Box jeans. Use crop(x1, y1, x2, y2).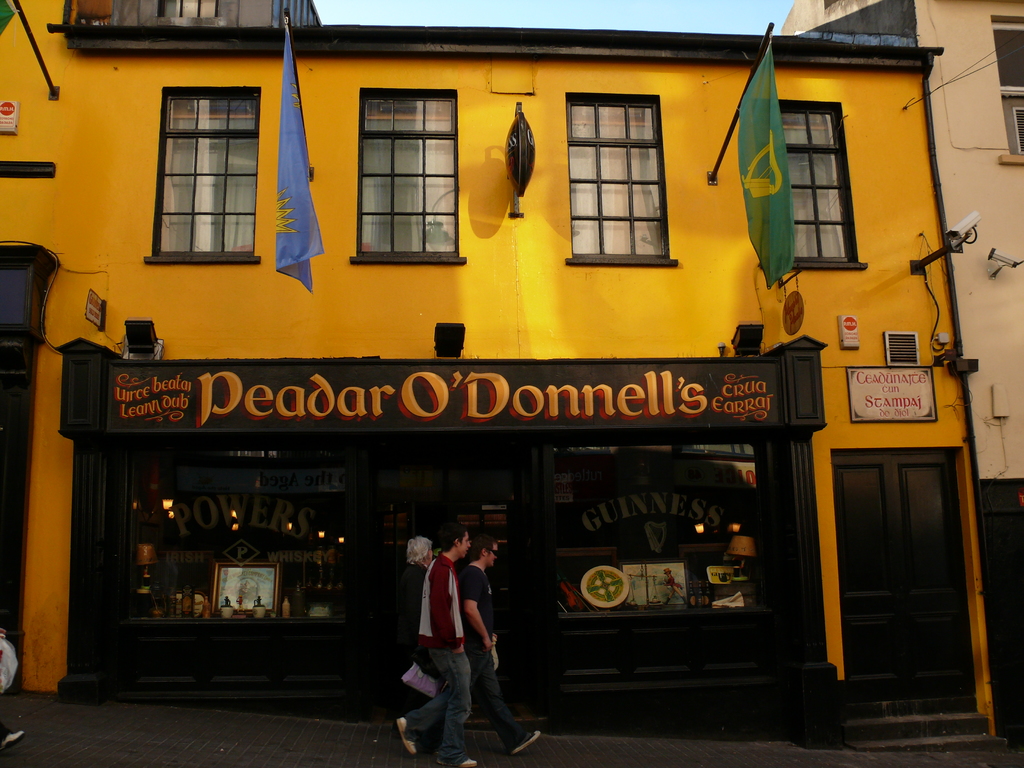
crop(412, 639, 476, 767).
